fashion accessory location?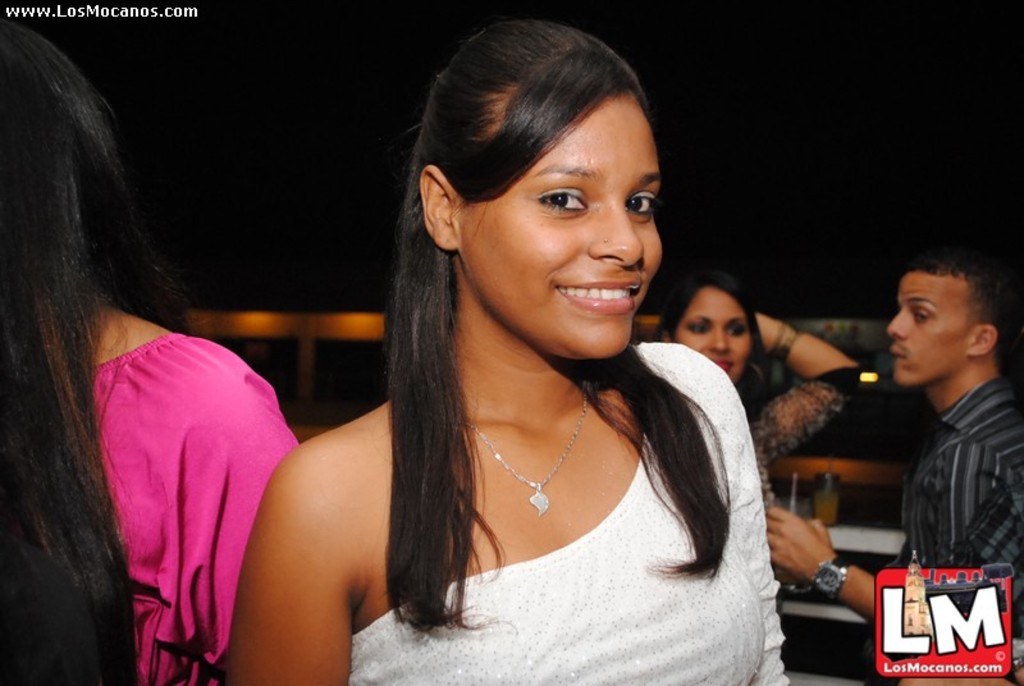
BBox(602, 233, 612, 243)
